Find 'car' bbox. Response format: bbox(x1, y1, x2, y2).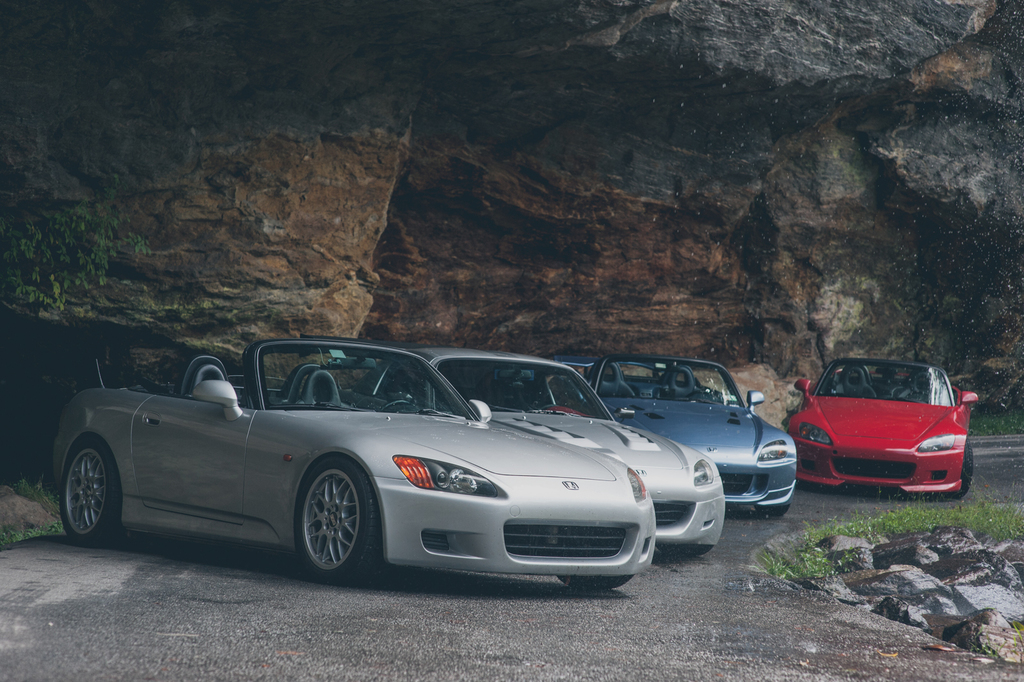
bbox(576, 357, 808, 525).
